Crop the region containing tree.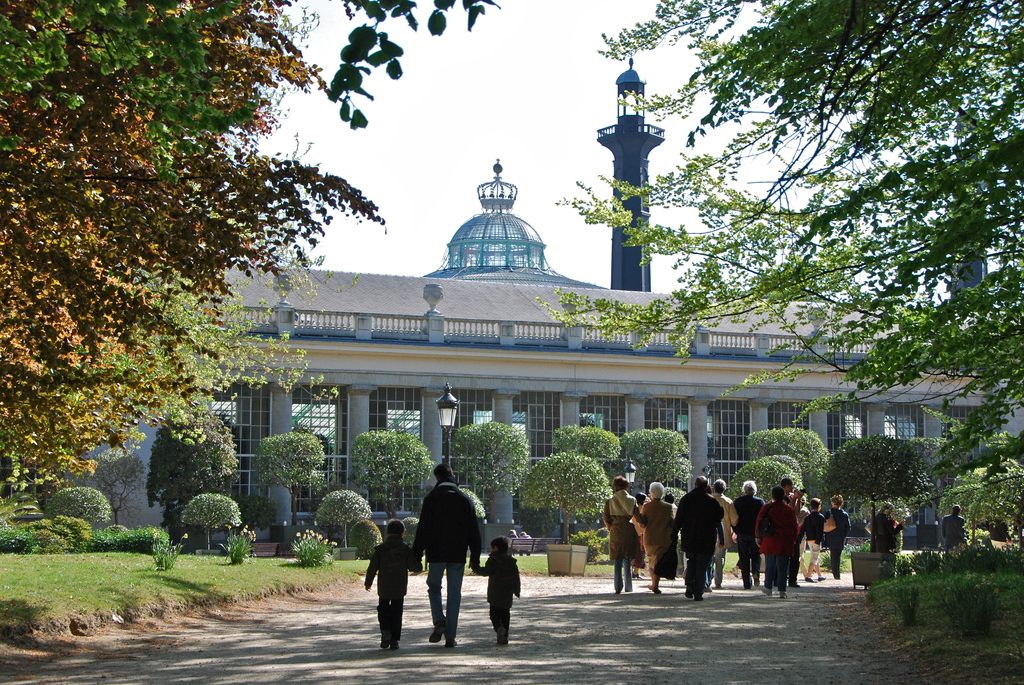
Crop region: <box>729,456,803,498</box>.
